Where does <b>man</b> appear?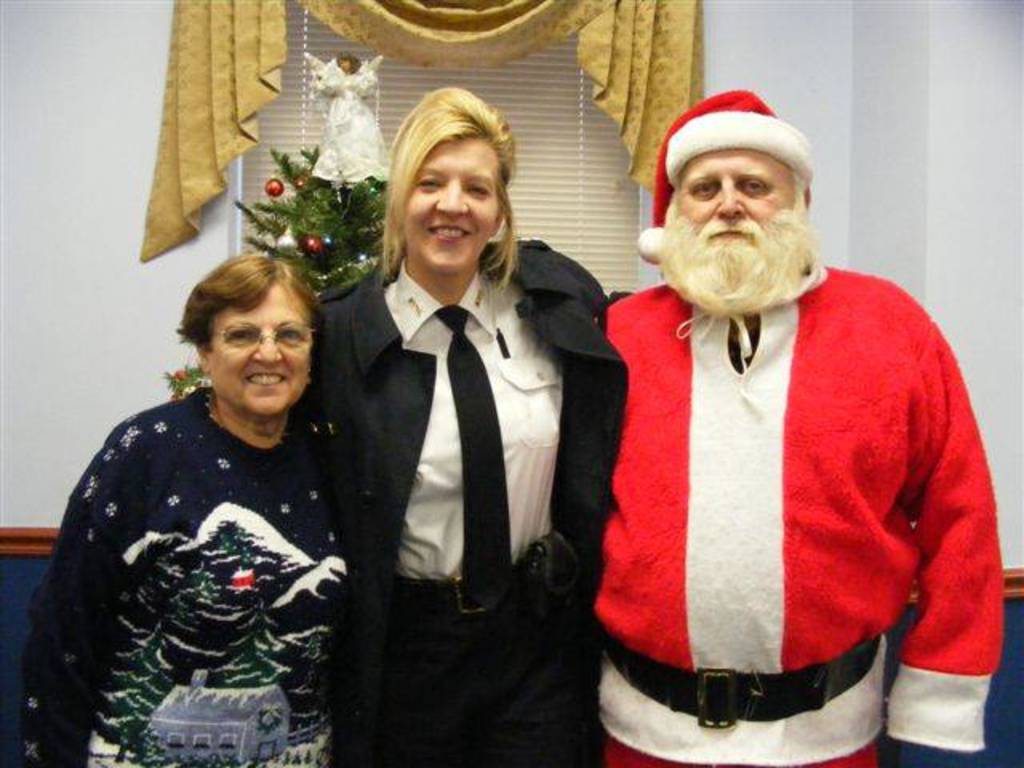
Appears at Rect(560, 110, 998, 767).
